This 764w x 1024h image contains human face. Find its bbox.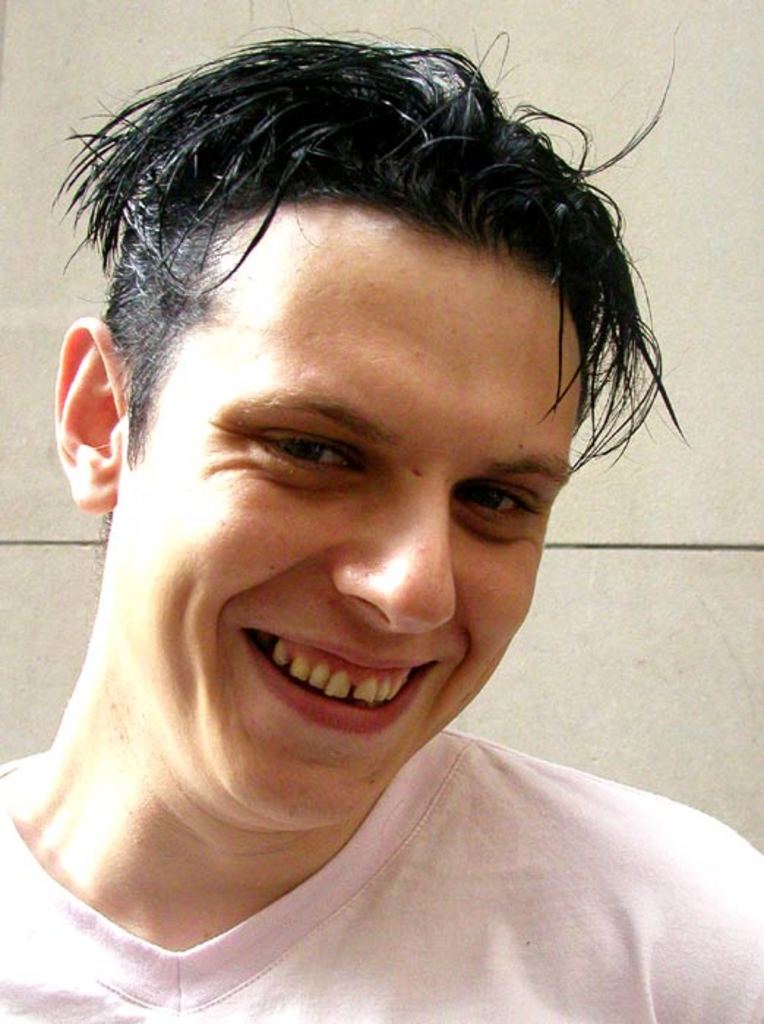
x1=114 y1=203 x2=590 y2=827.
